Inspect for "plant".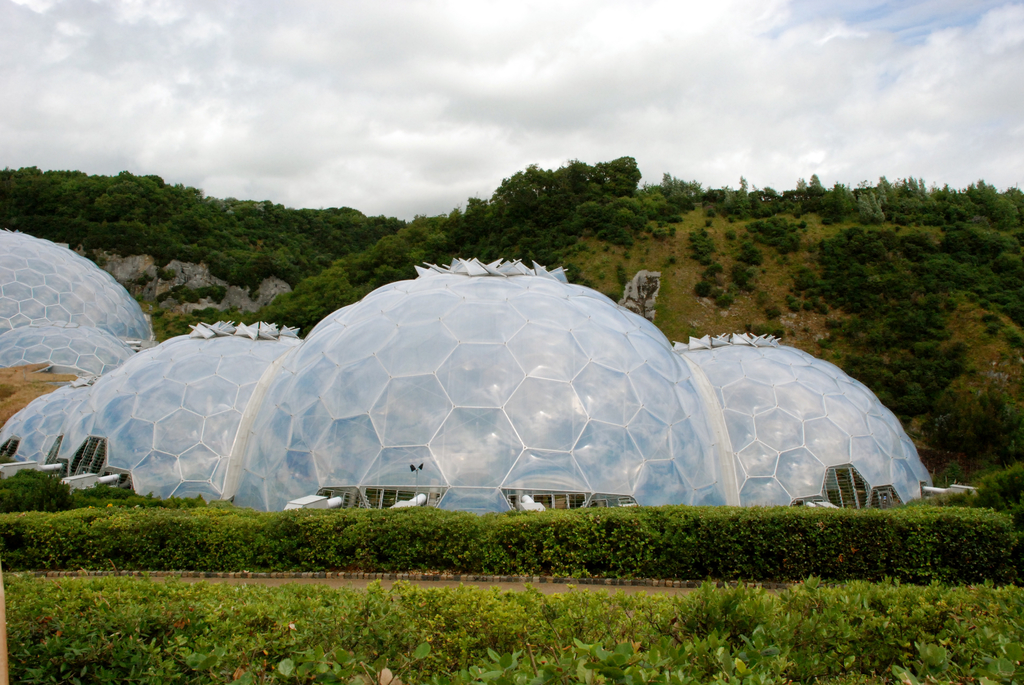
Inspection: <region>706, 264, 719, 277</region>.
